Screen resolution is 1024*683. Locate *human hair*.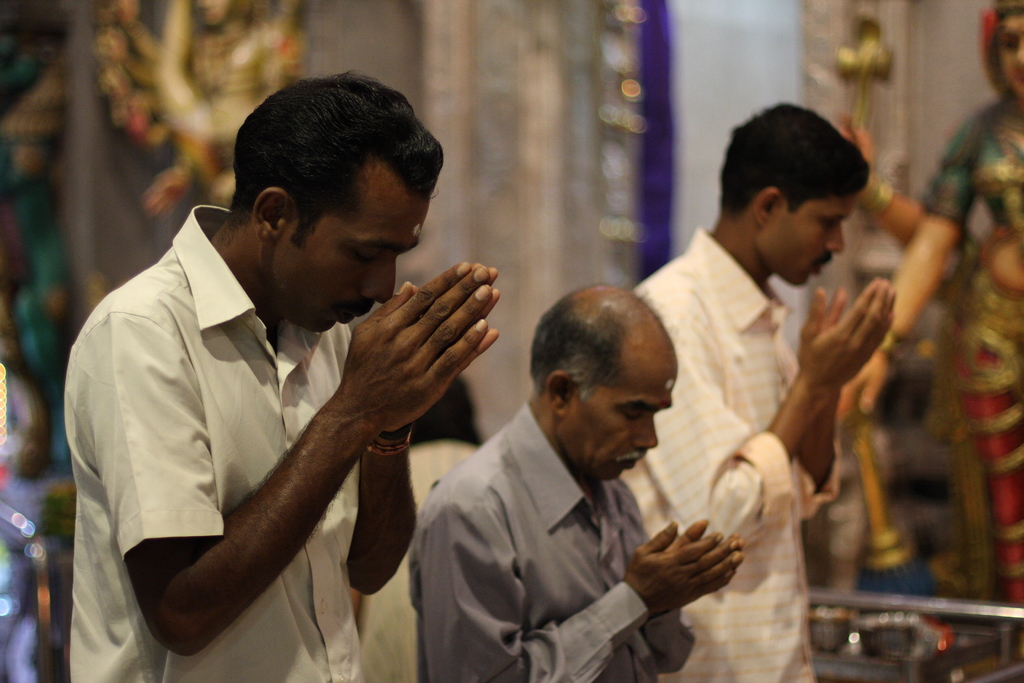
[530, 273, 669, 401].
